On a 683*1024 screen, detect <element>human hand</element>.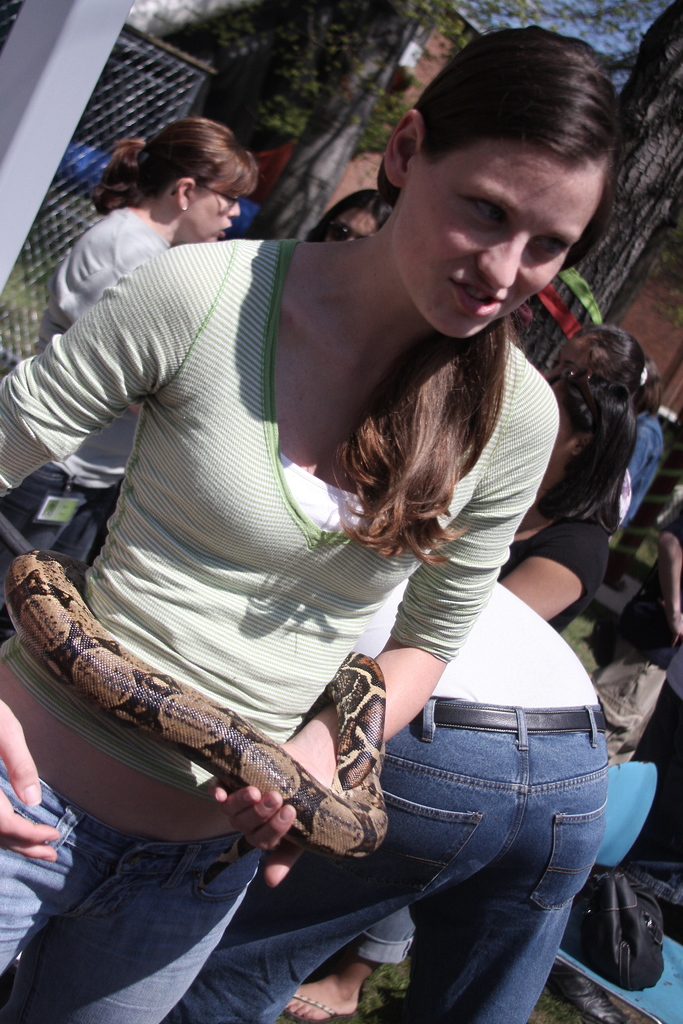
box=[0, 700, 60, 867].
